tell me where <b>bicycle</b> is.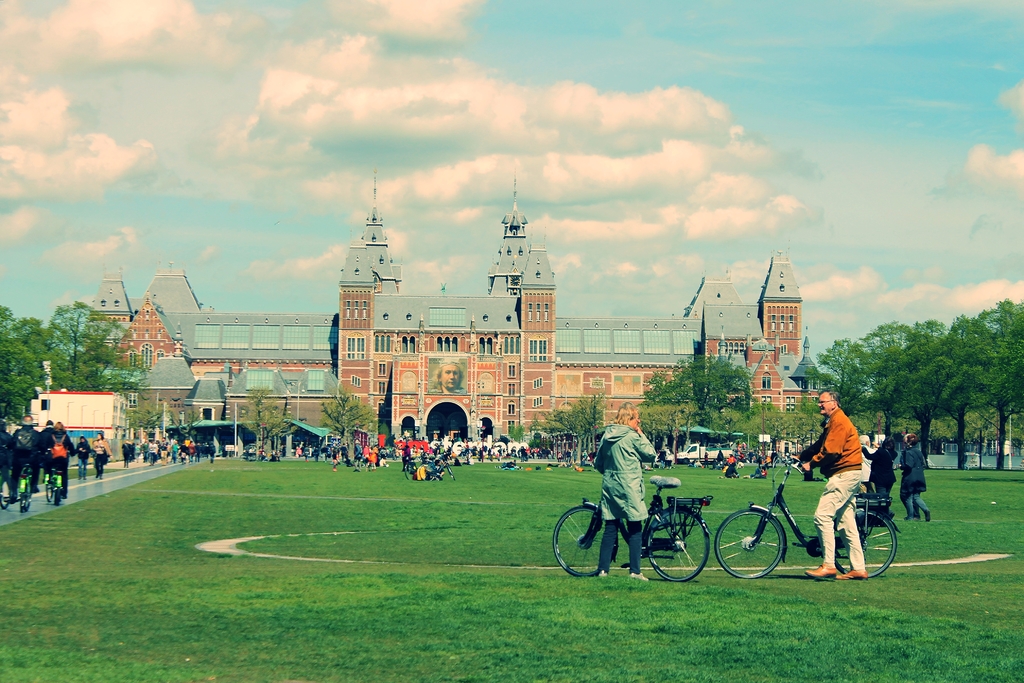
<b>bicycle</b> is at <bbox>705, 444, 896, 577</bbox>.
